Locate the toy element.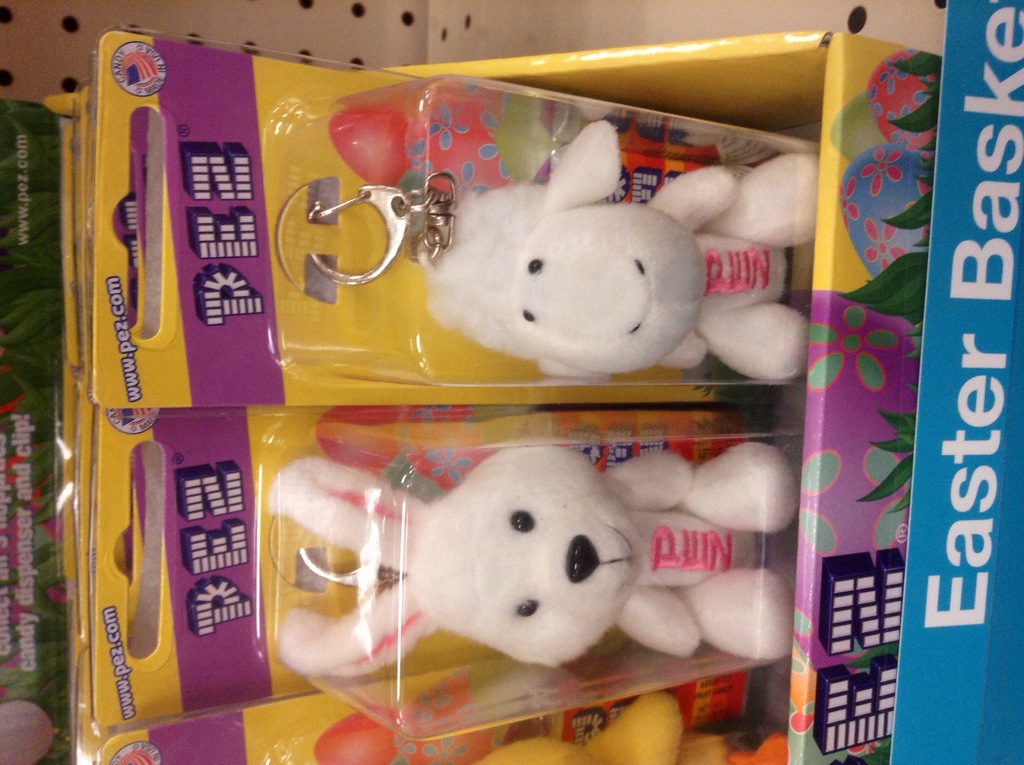
Element bbox: BBox(483, 693, 794, 764).
